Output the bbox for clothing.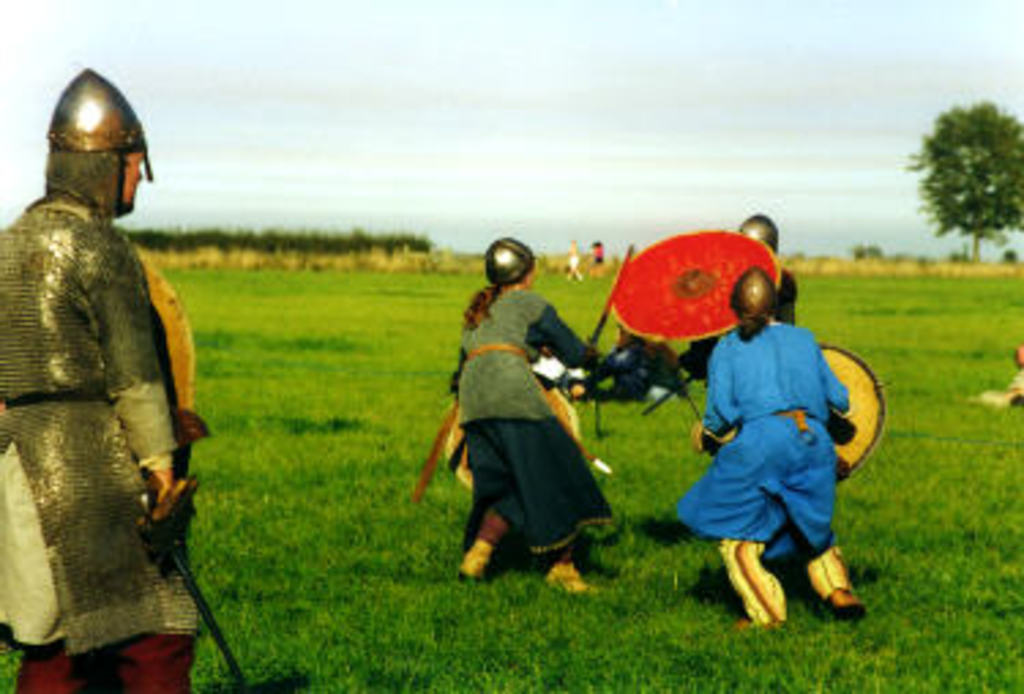
box=[448, 260, 609, 574].
